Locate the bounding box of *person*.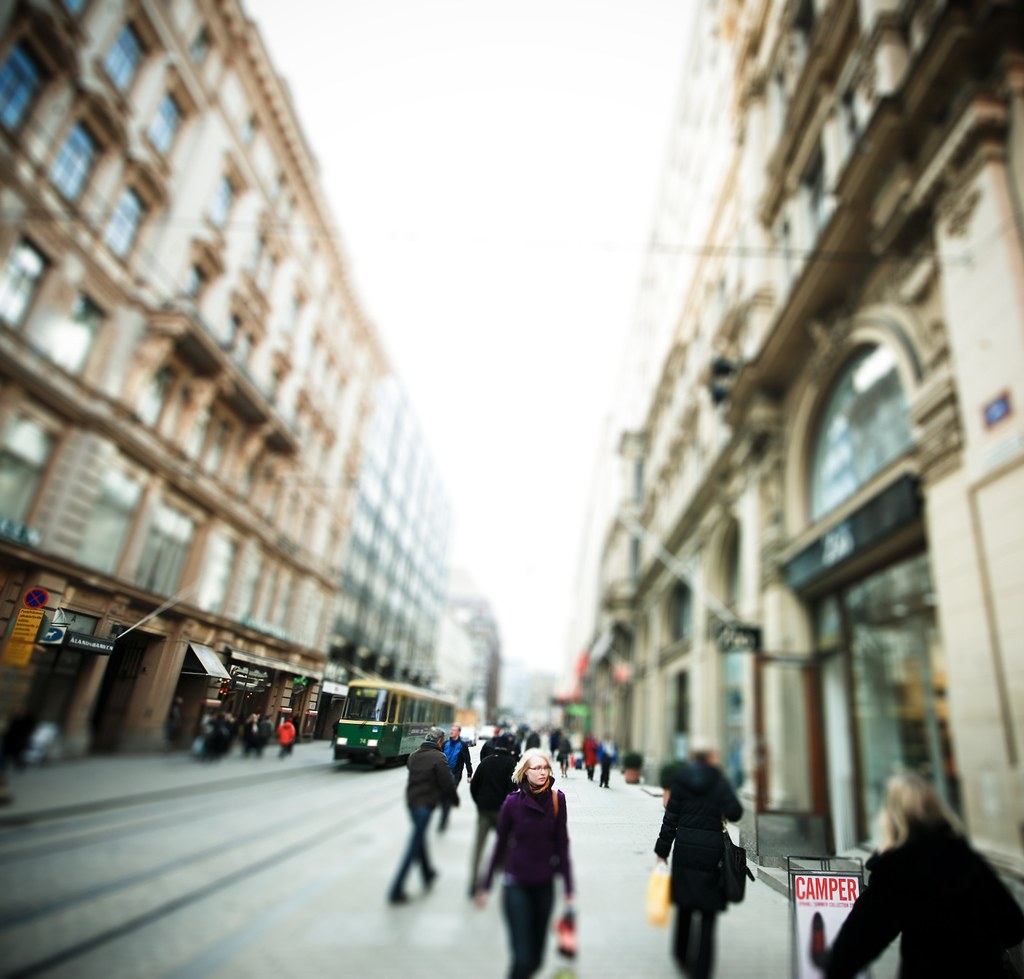
Bounding box: rect(655, 738, 746, 969).
